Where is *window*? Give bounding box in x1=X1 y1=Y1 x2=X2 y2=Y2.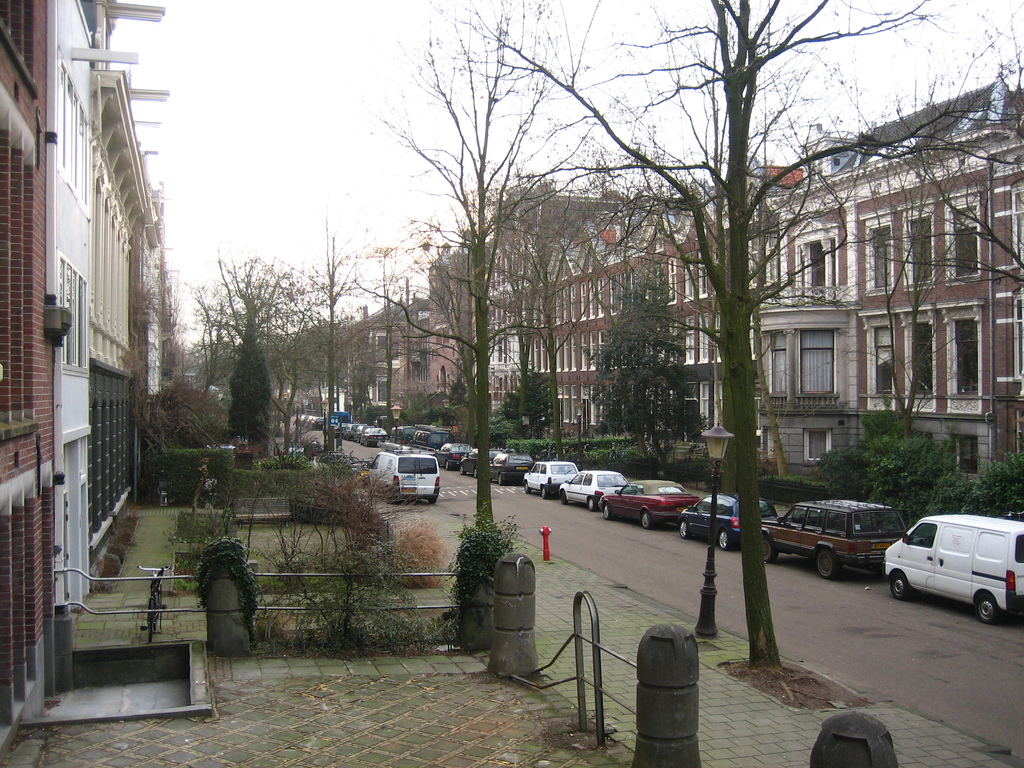
x1=776 y1=335 x2=787 y2=396.
